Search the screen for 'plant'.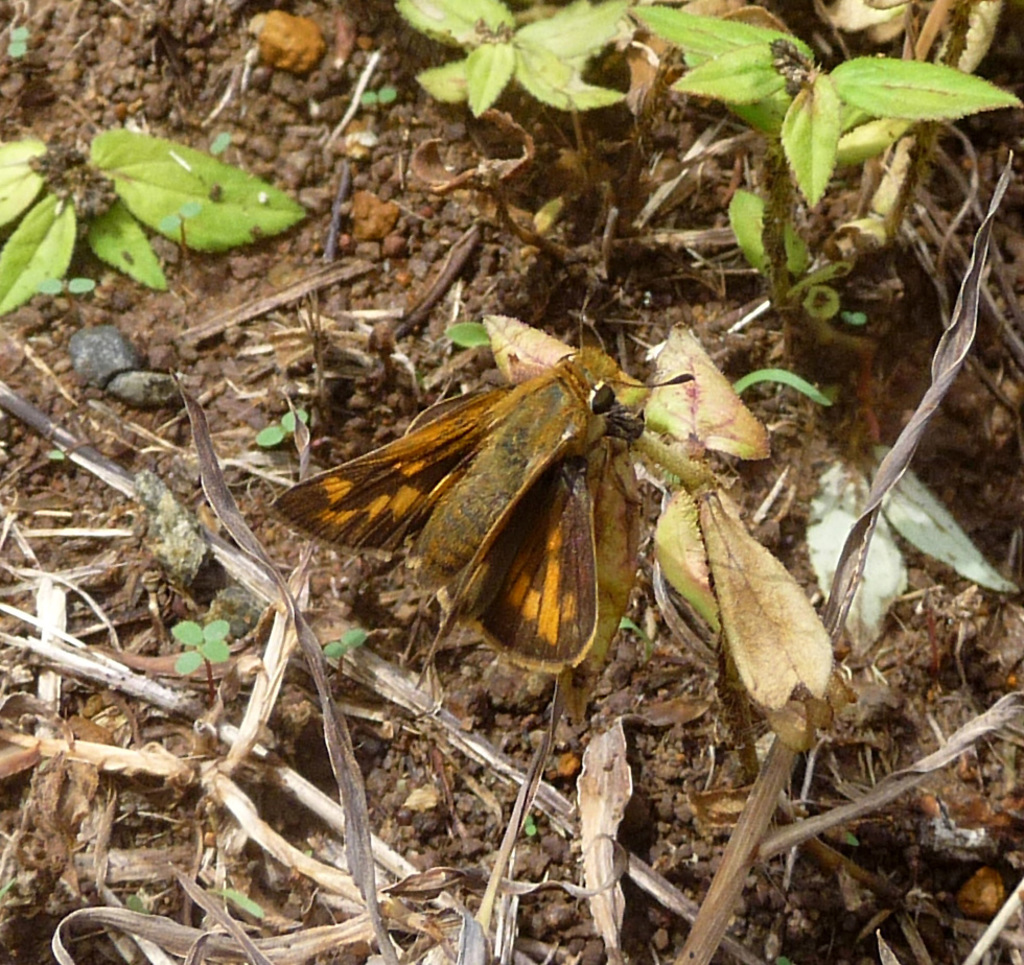
Found at (left=639, top=13, right=1023, bottom=206).
